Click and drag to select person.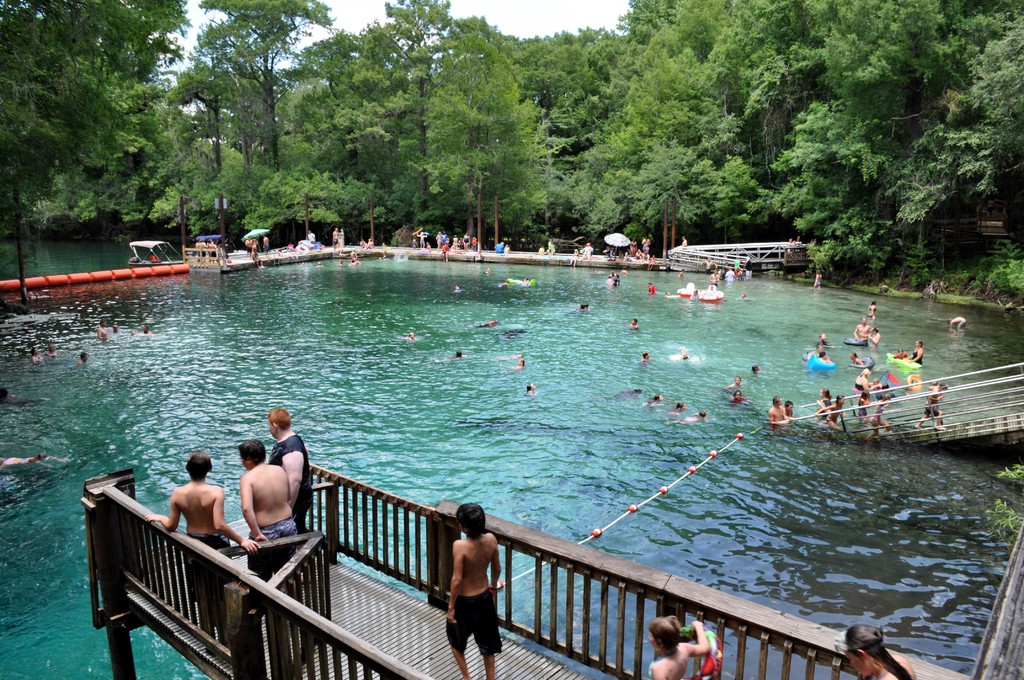
Selection: region(244, 236, 262, 268).
